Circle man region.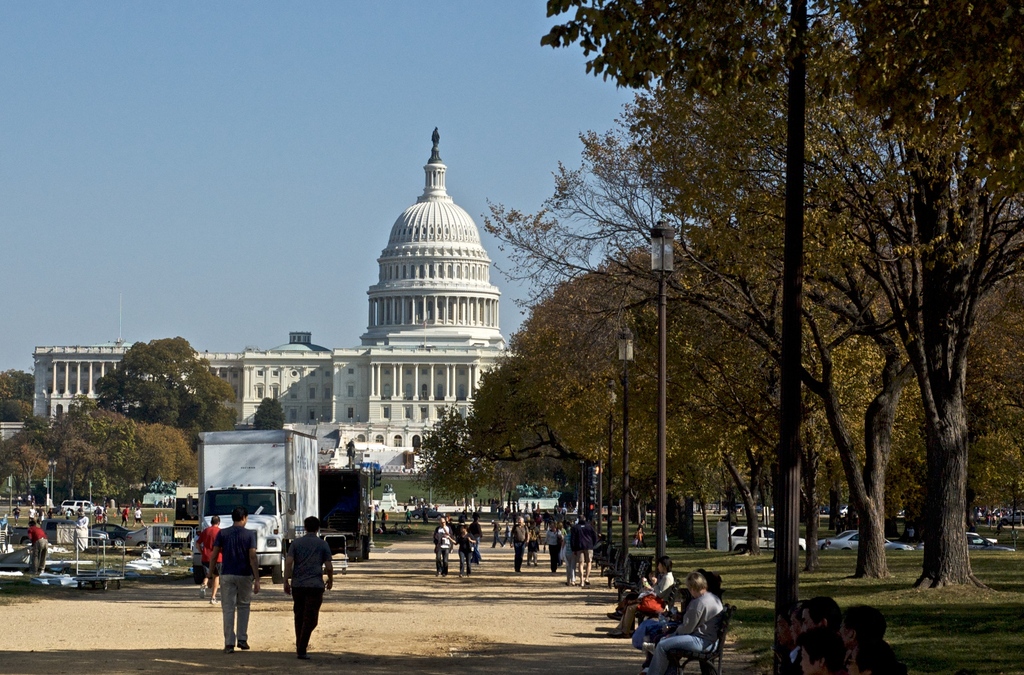
Region: [61, 511, 68, 525].
